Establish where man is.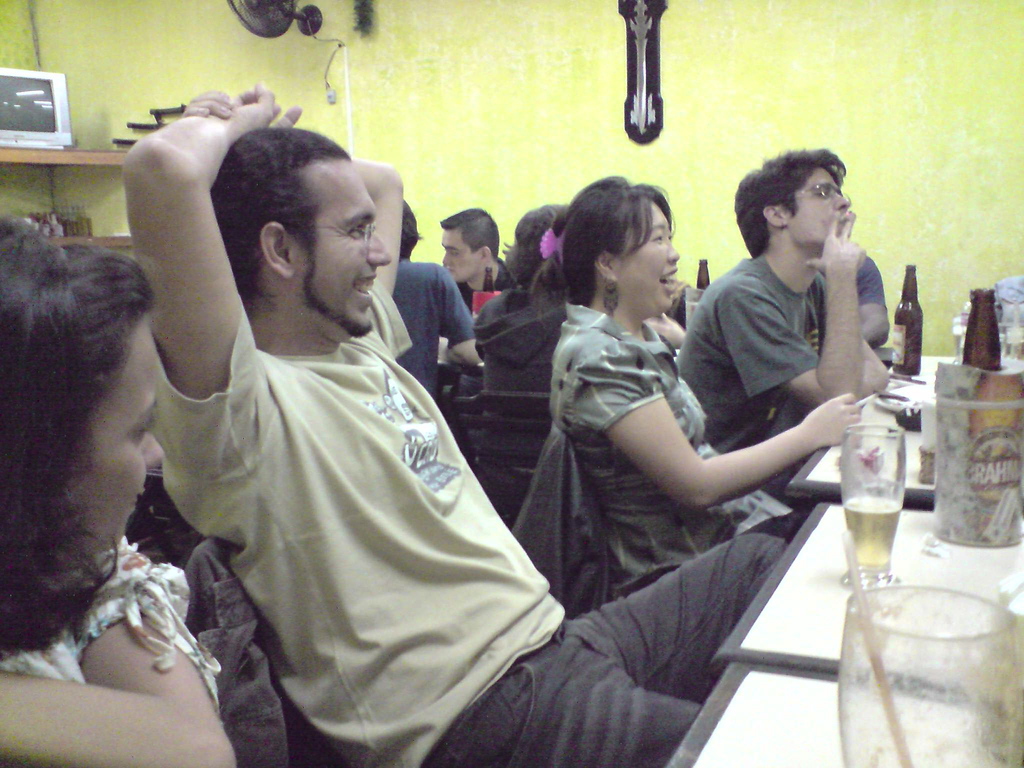
Established at bbox=(104, 76, 790, 767).
